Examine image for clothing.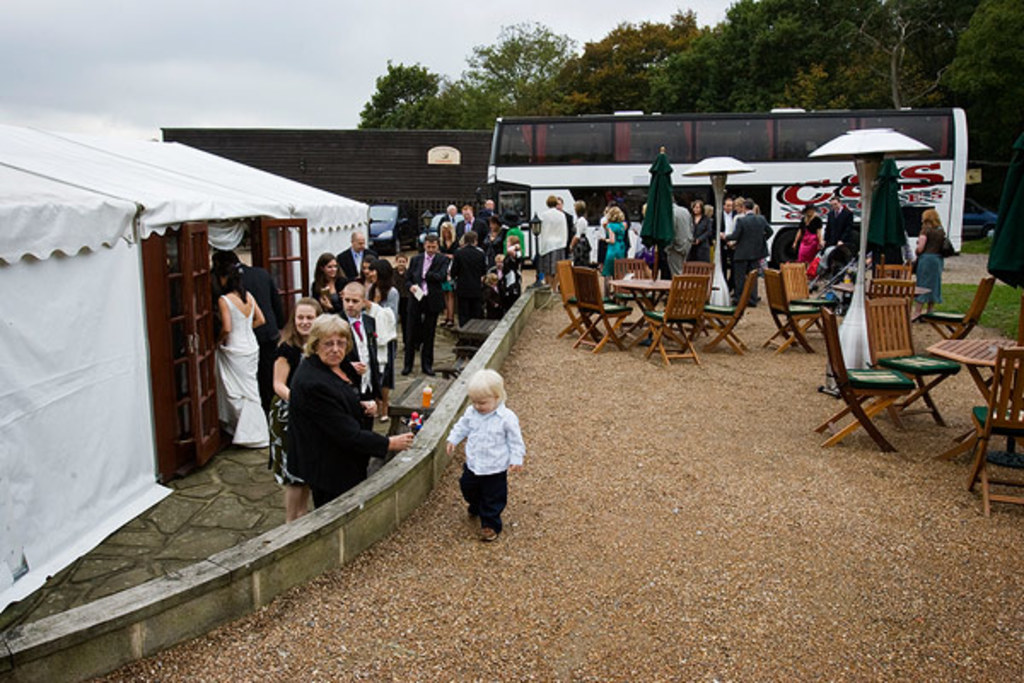
Examination result: box(725, 201, 768, 301).
